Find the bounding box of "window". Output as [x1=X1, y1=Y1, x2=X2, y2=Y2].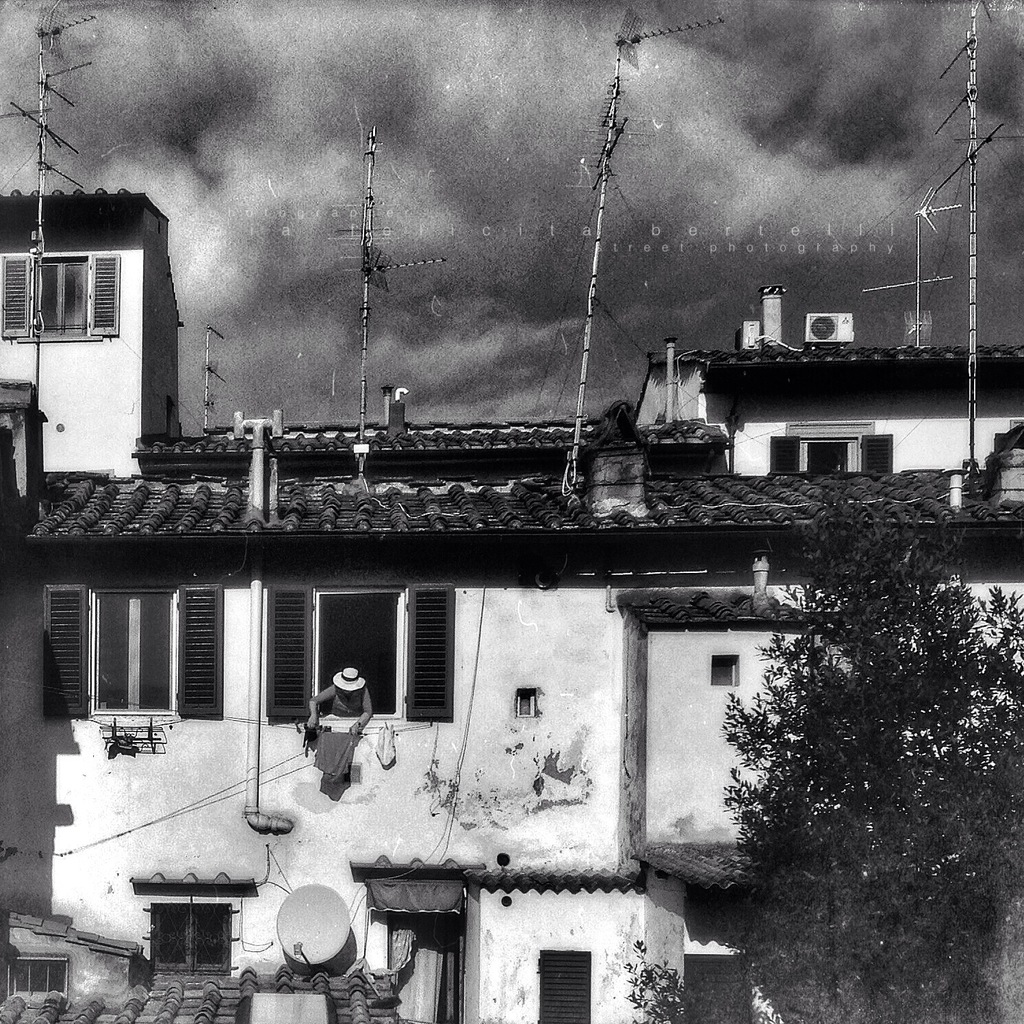
[x1=87, y1=589, x2=175, y2=715].
